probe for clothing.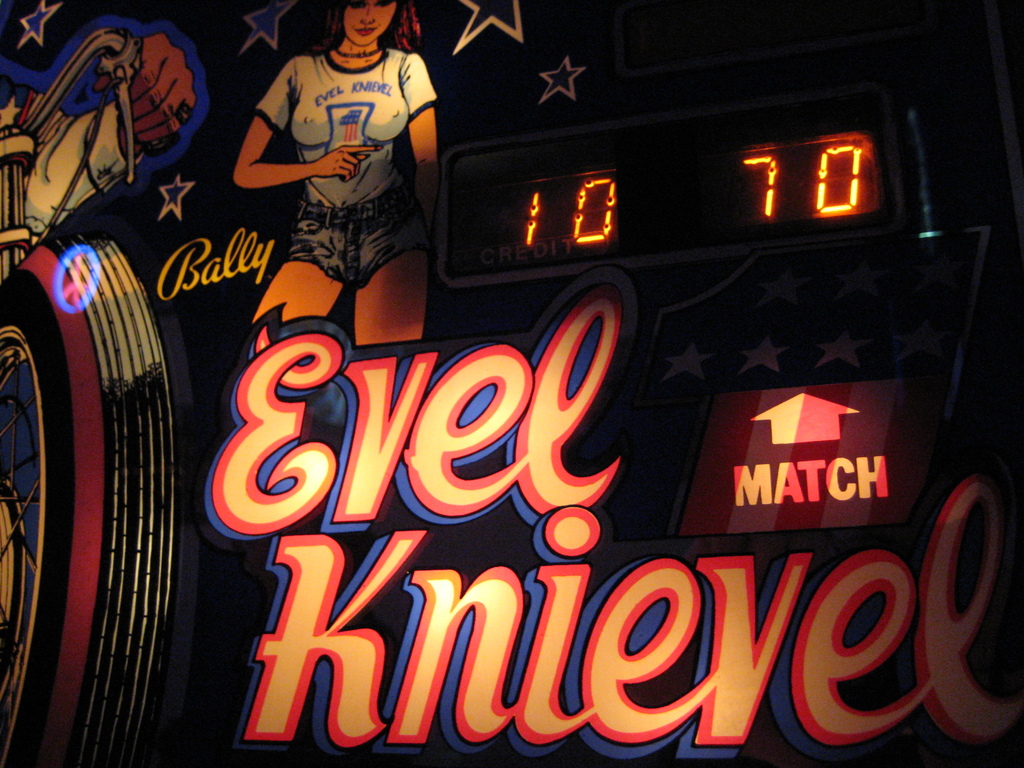
Probe result: bbox(0, 74, 154, 246).
